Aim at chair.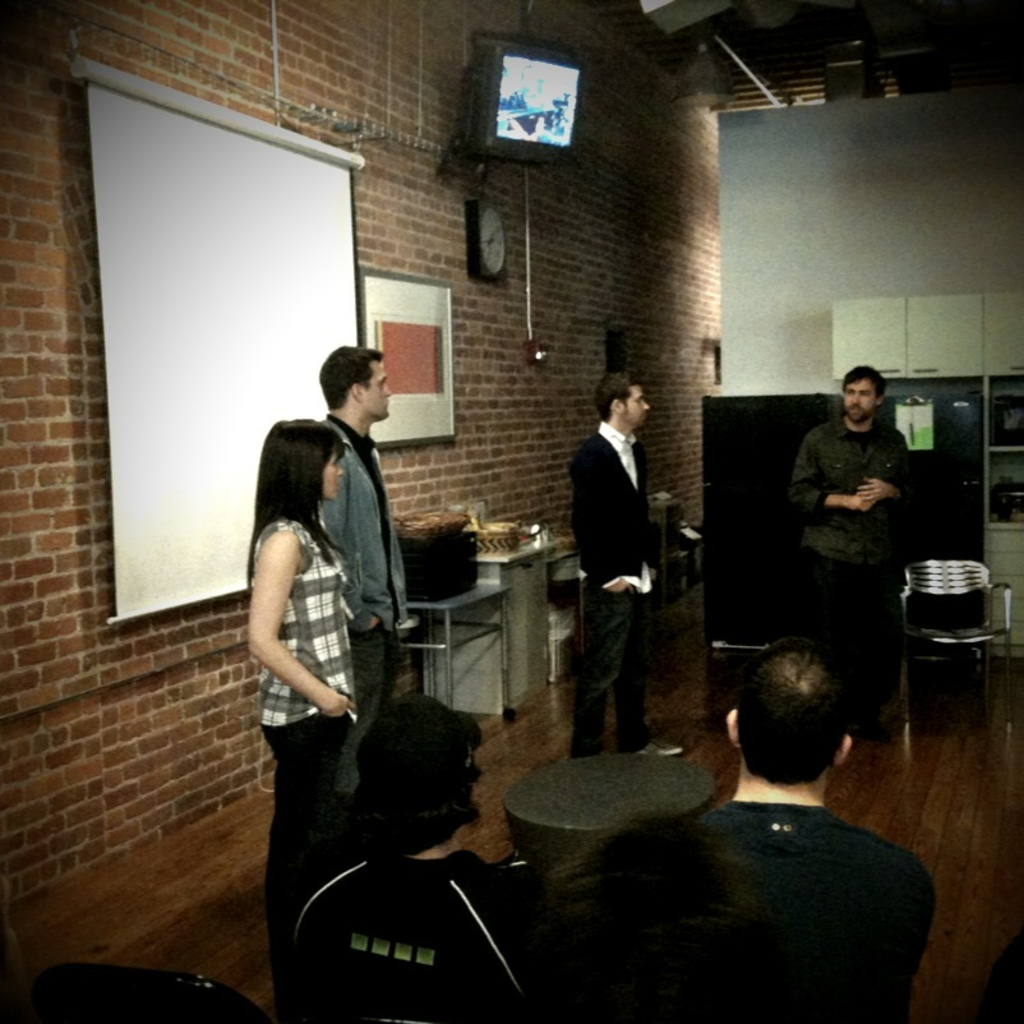
Aimed at crop(882, 554, 1023, 748).
